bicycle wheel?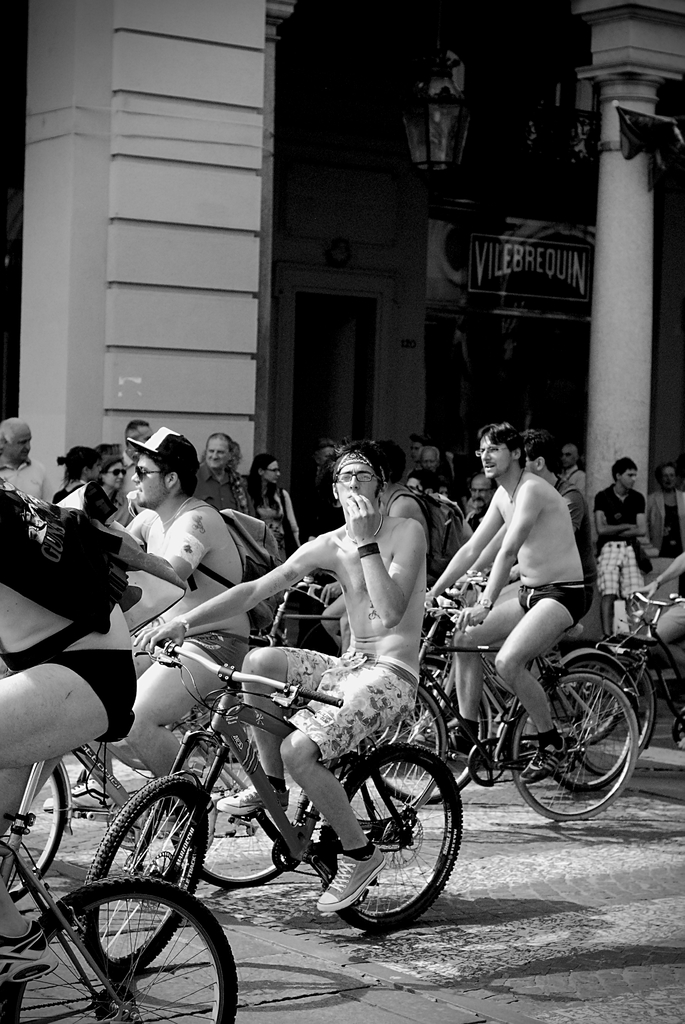
BBox(319, 739, 464, 931)
